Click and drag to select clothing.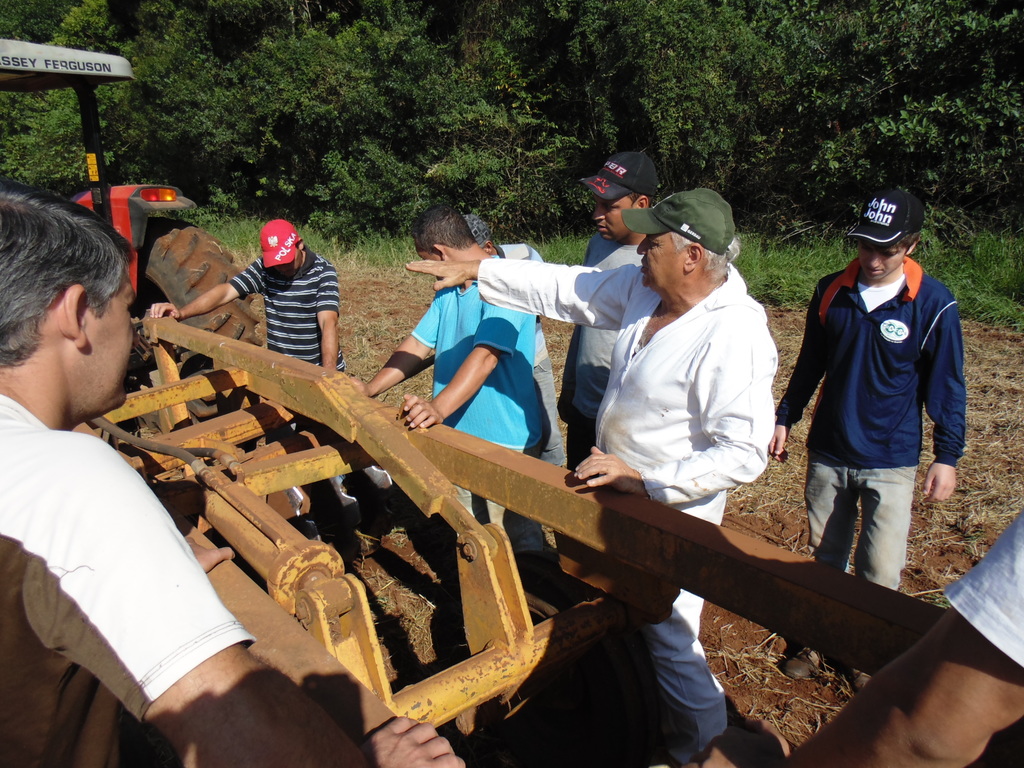
Selection: l=228, t=243, r=341, b=479.
